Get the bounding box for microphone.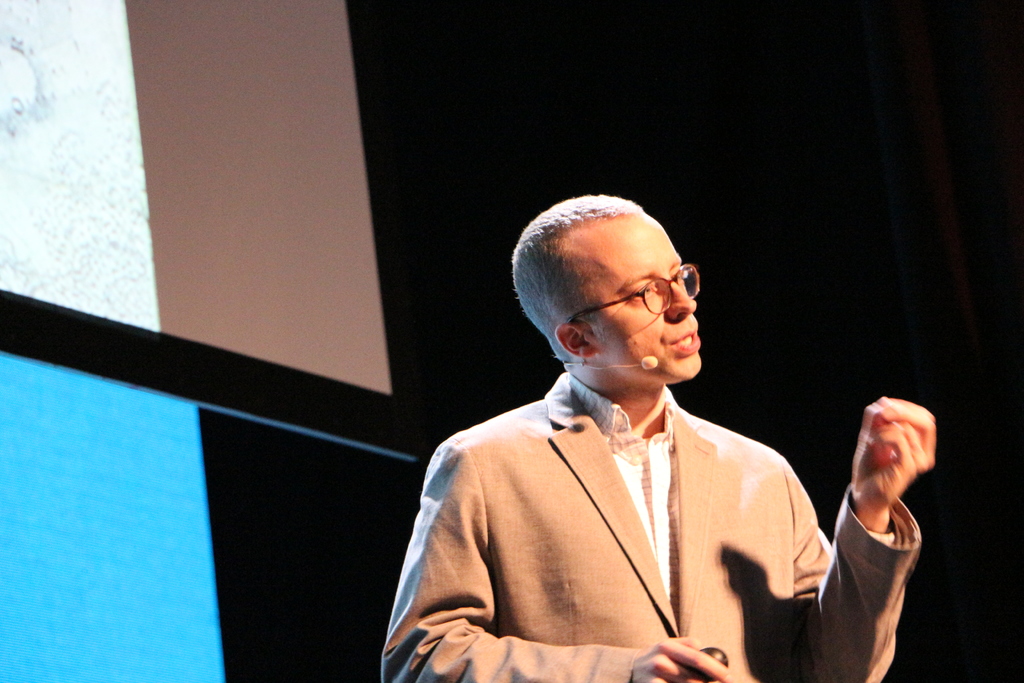
bbox=(641, 351, 657, 368).
